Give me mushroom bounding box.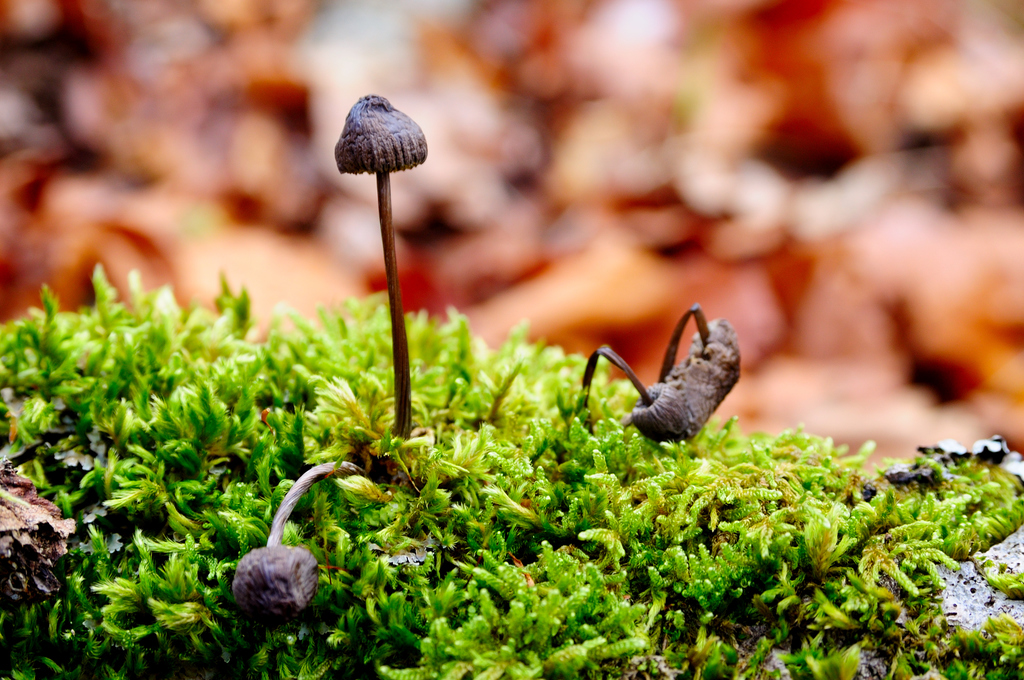
327 69 439 430.
